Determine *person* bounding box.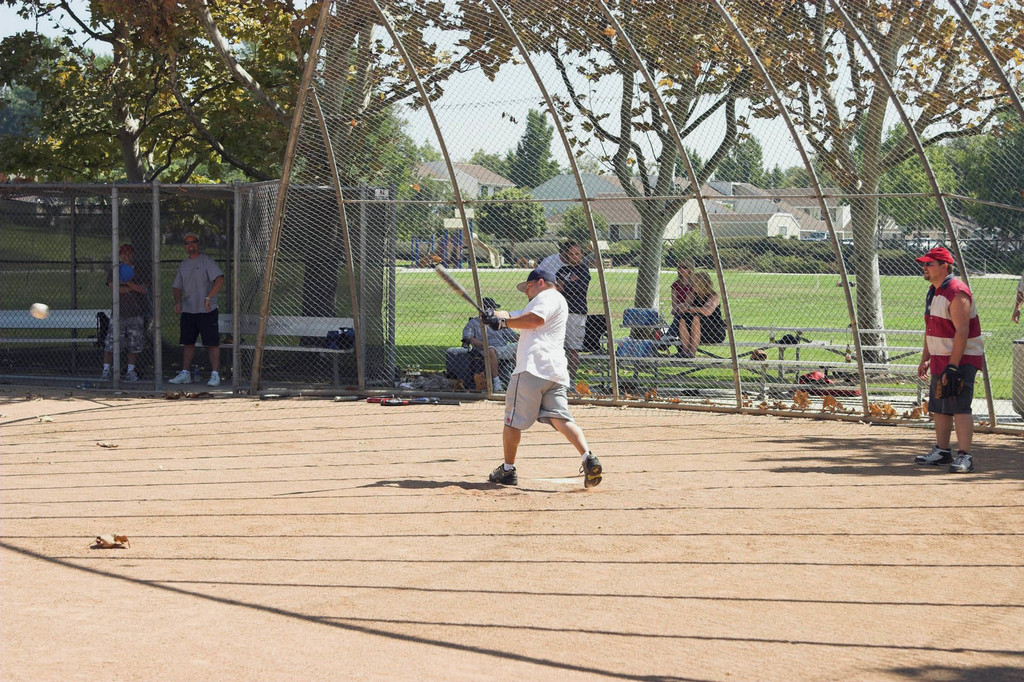
Determined: locate(532, 235, 577, 280).
